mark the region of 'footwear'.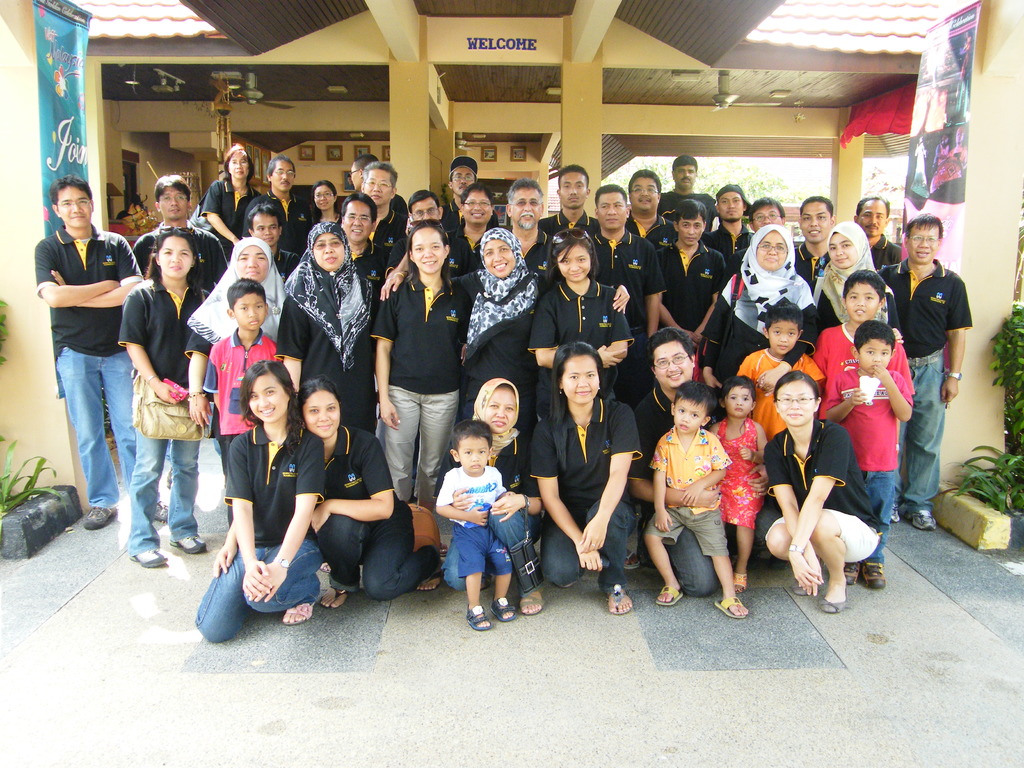
Region: (890,502,904,526).
